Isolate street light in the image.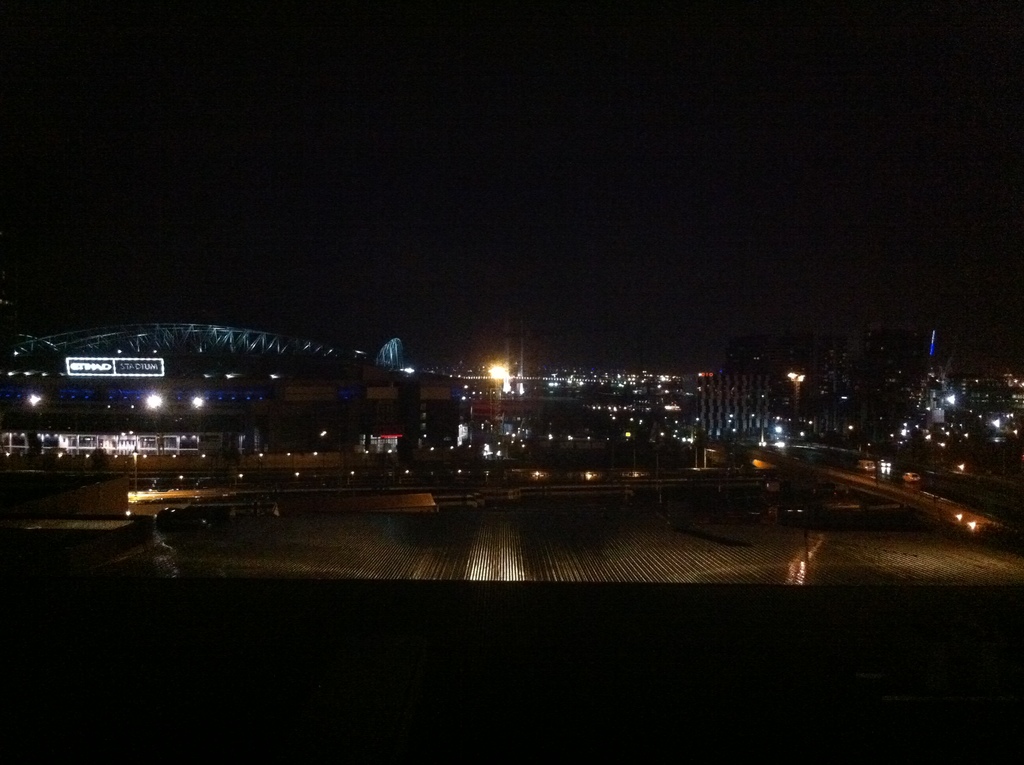
Isolated region: bbox=[314, 427, 326, 468].
